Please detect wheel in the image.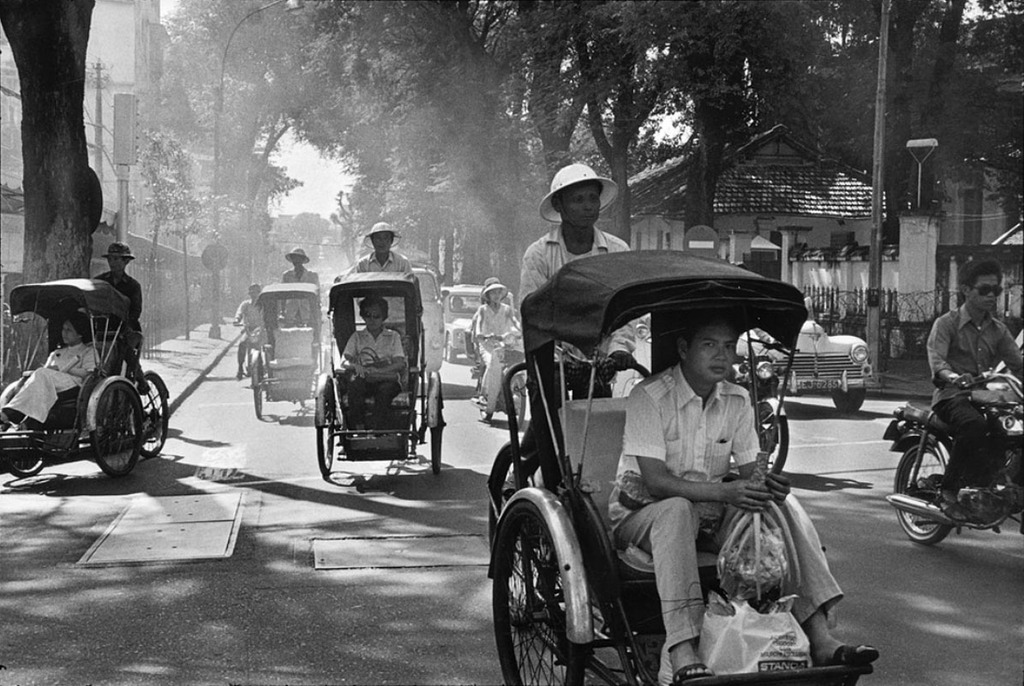
x1=299 y1=400 x2=306 y2=409.
